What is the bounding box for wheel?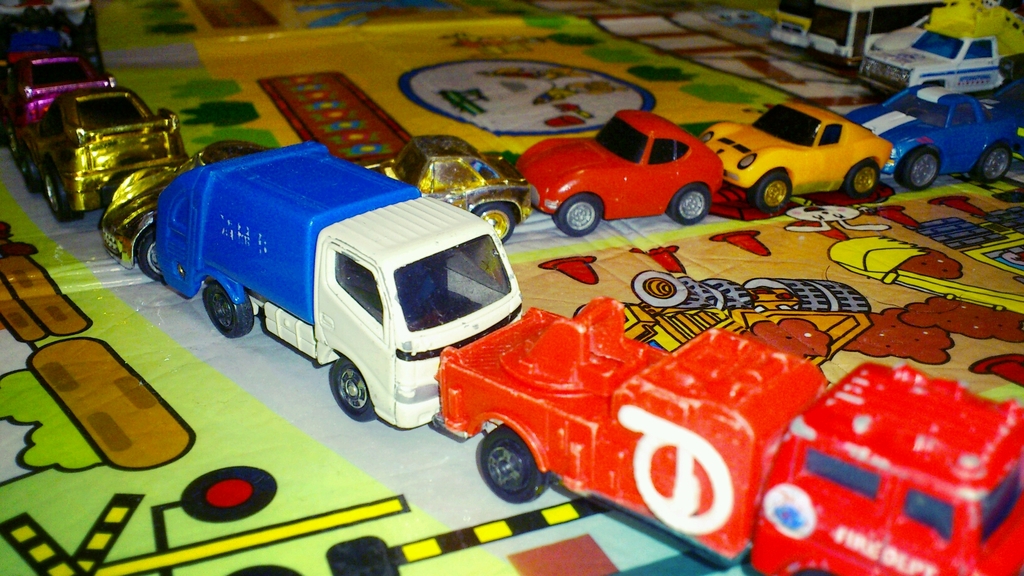
Rect(205, 282, 252, 339).
